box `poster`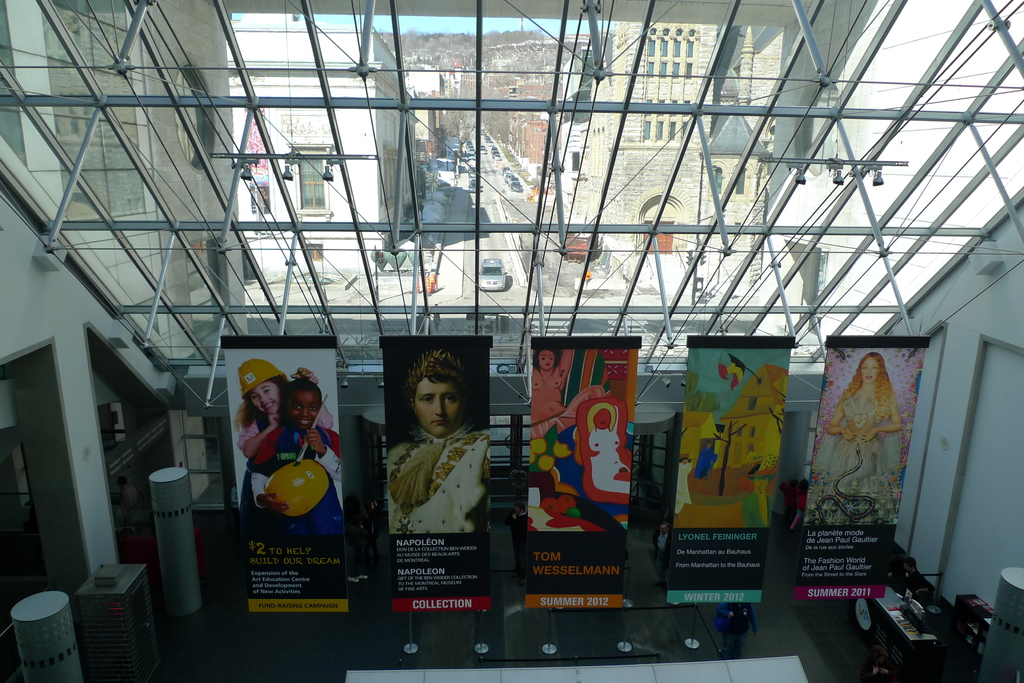
<box>663,348,790,607</box>
